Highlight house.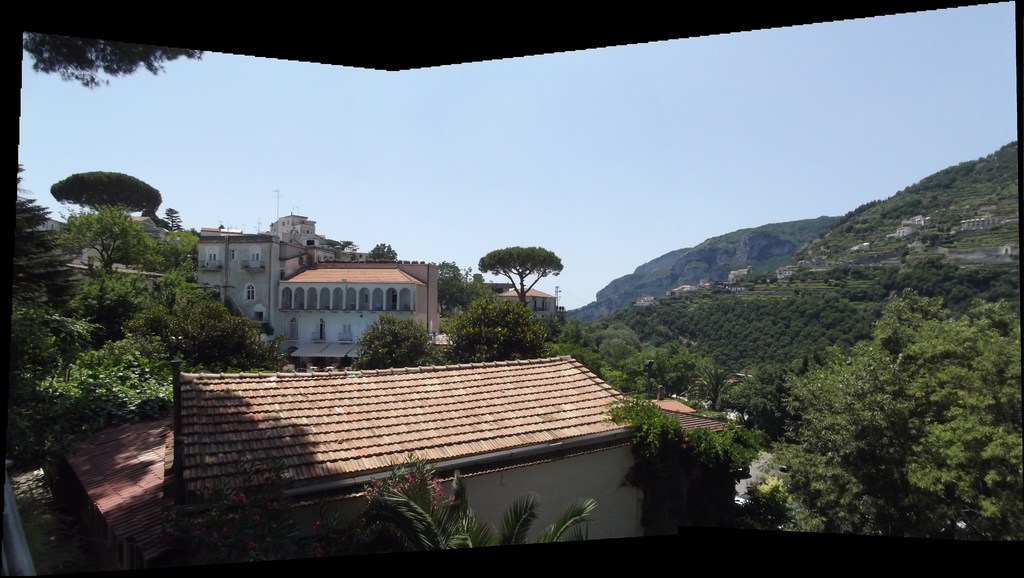
Highlighted region: {"left": 71, "top": 214, "right": 746, "bottom": 560}.
